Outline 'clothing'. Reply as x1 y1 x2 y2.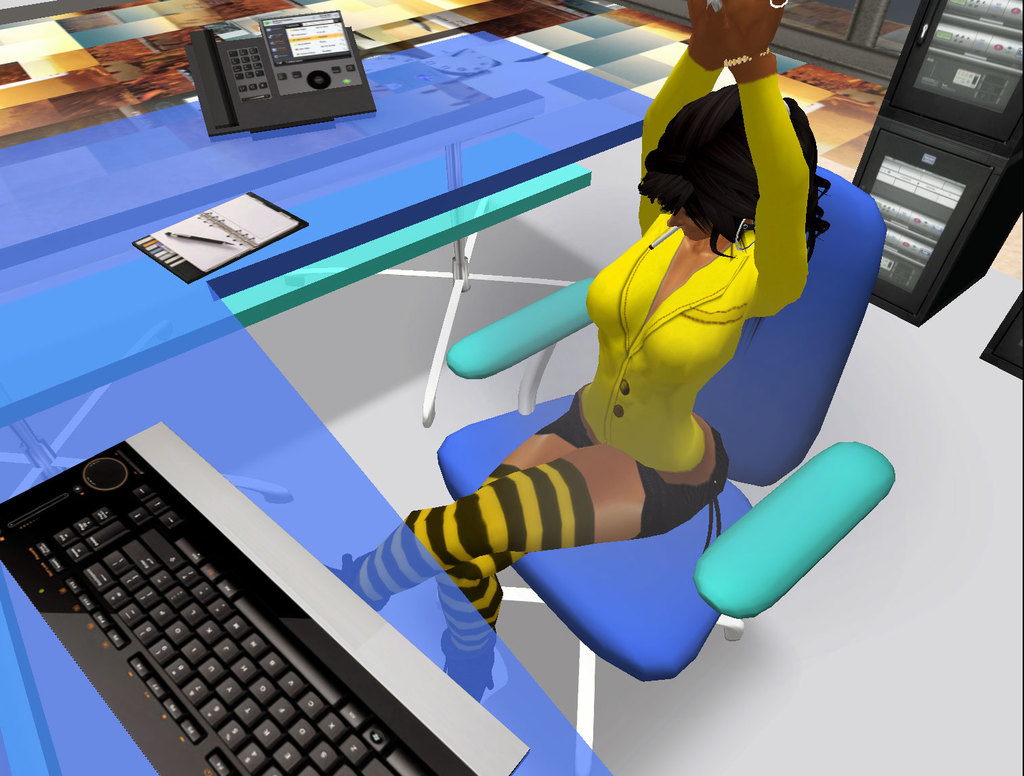
479 165 847 511.
